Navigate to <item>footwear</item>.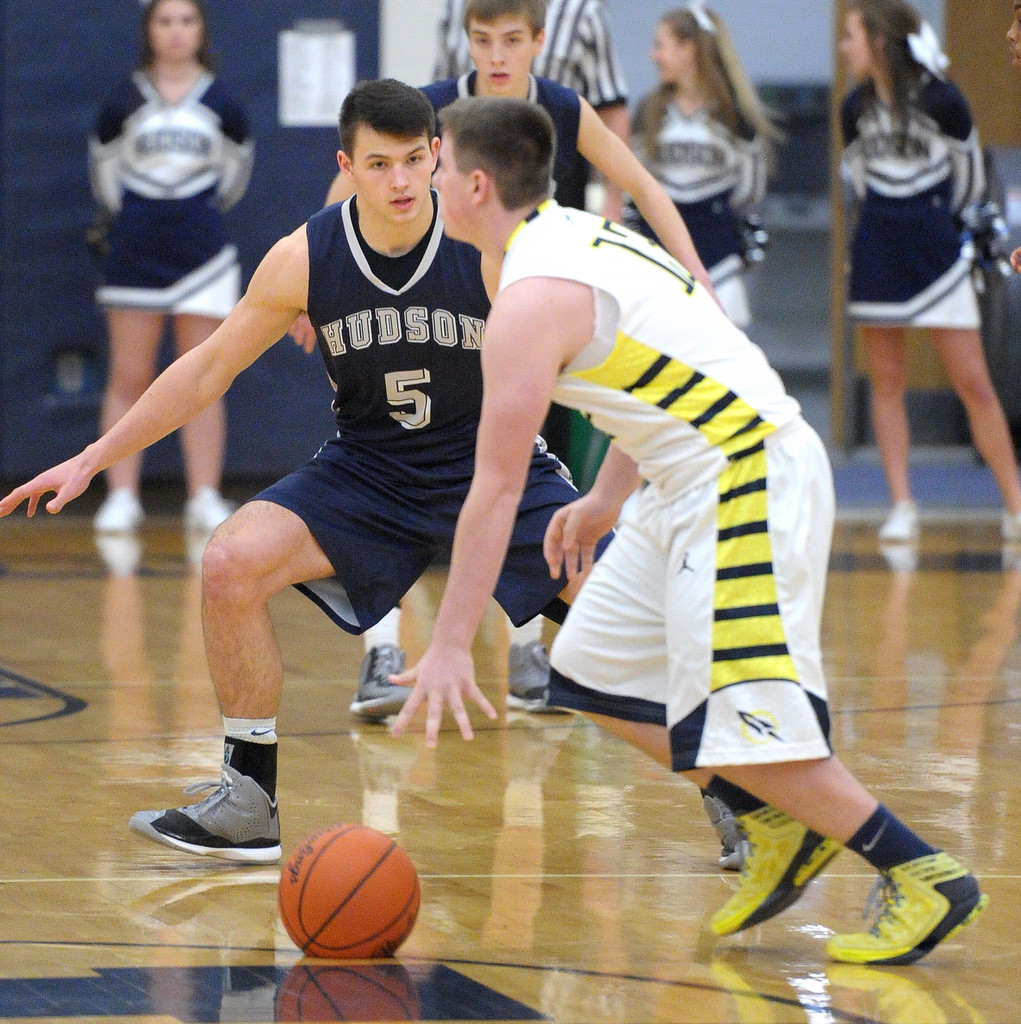
Navigation target: pyautogui.locateOnScreen(501, 631, 565, 715).
